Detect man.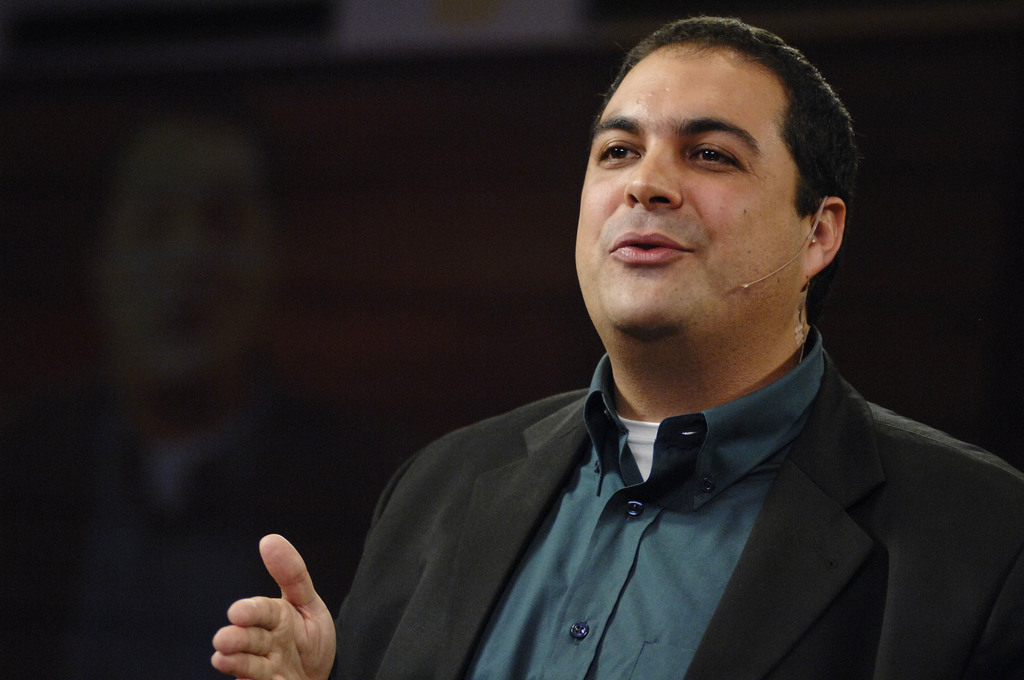
Detected at detection(205, 12, 1023, 679).
